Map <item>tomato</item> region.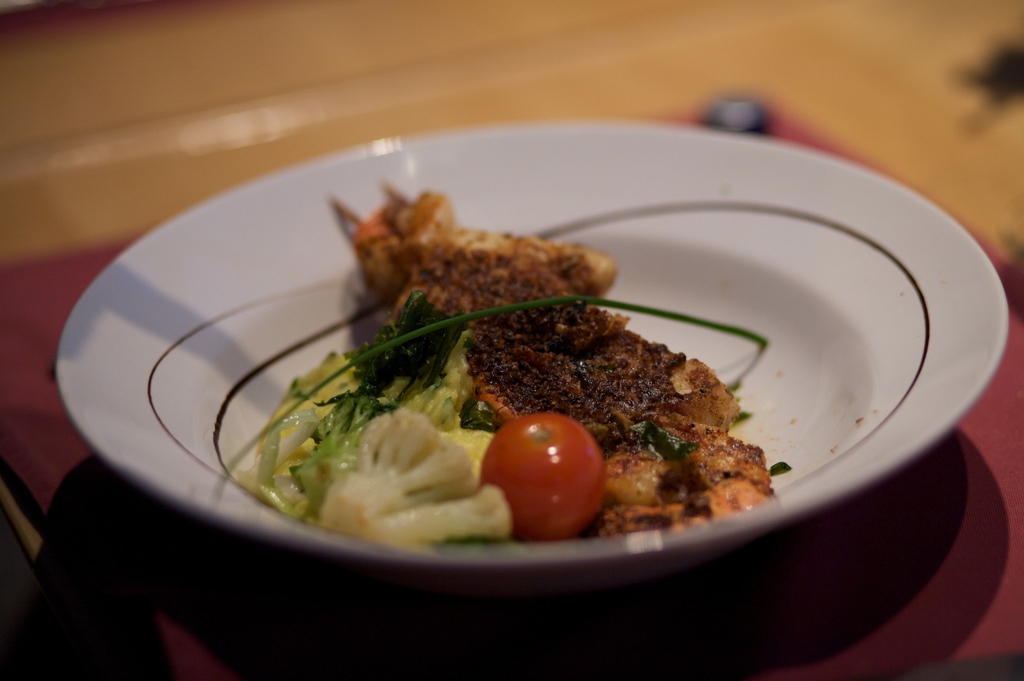
Mapped to bbox=(480, 413, 606, 537).
